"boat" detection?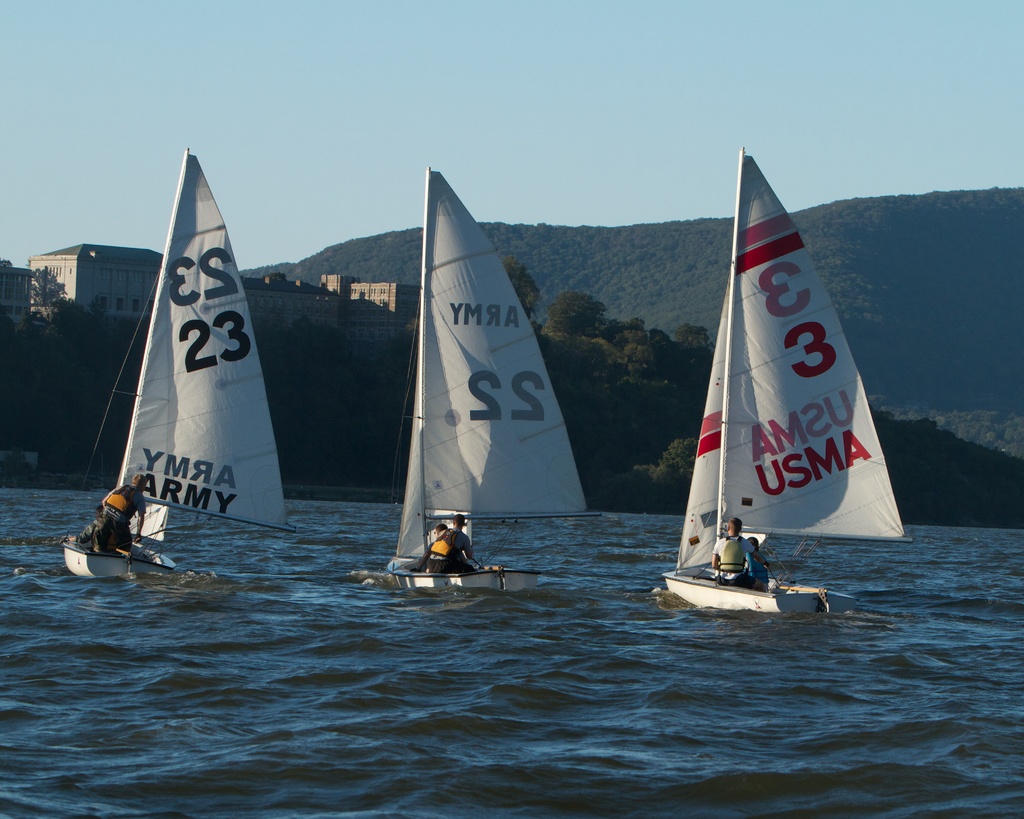
<bbox>388, 169, 600, 594</bbox>
